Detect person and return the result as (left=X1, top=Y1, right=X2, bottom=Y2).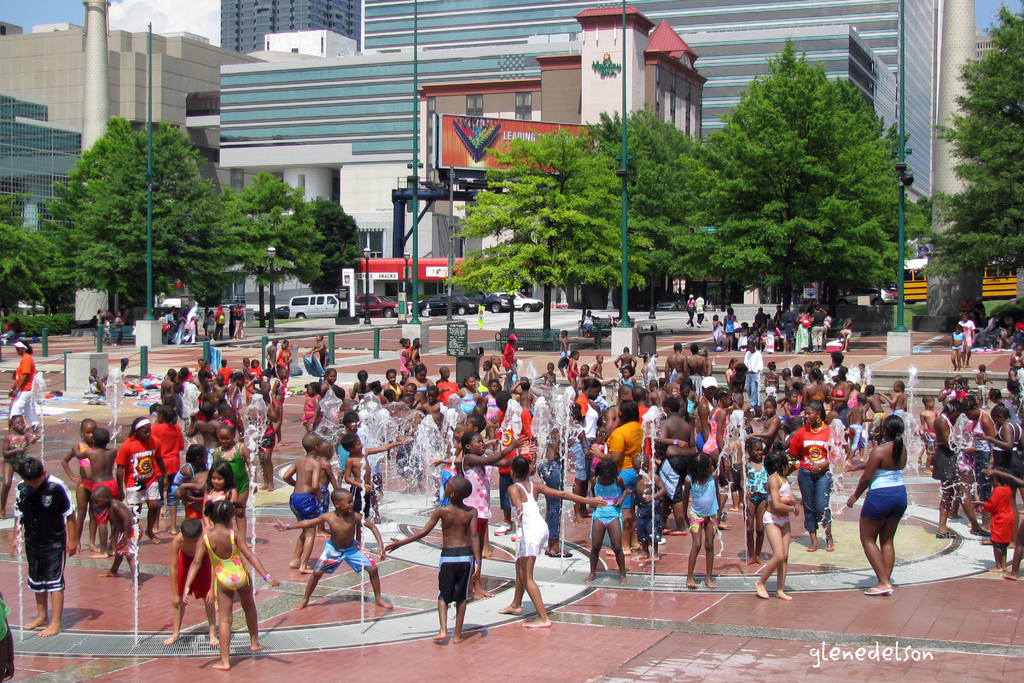
(left=692, top=293, right=705, bottom=327).
